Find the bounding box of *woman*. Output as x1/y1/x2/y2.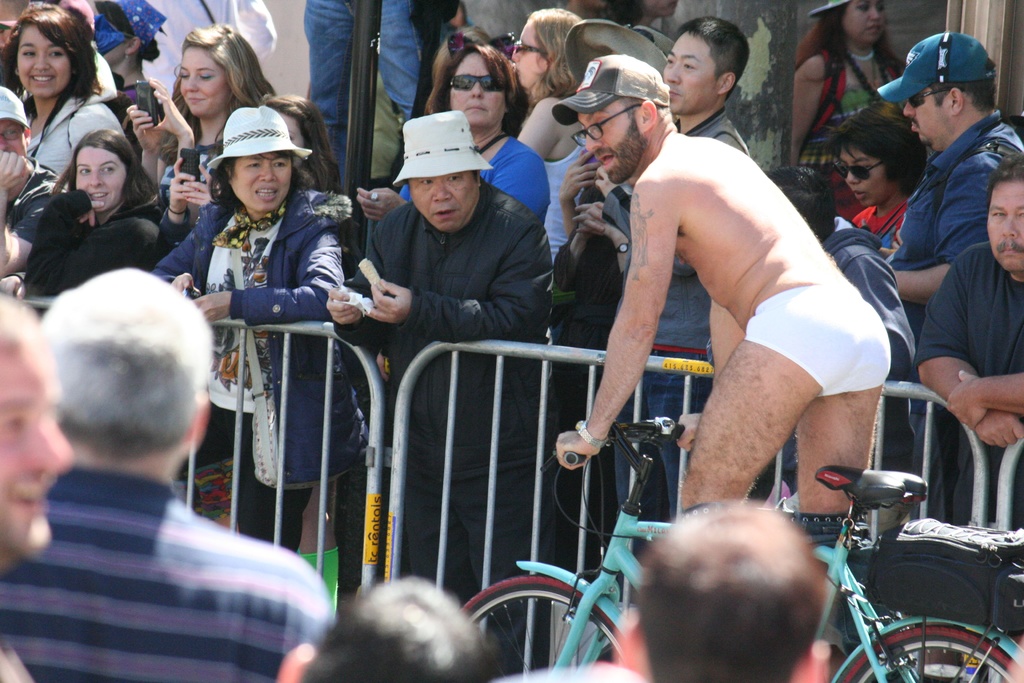
122/35/269/210.
